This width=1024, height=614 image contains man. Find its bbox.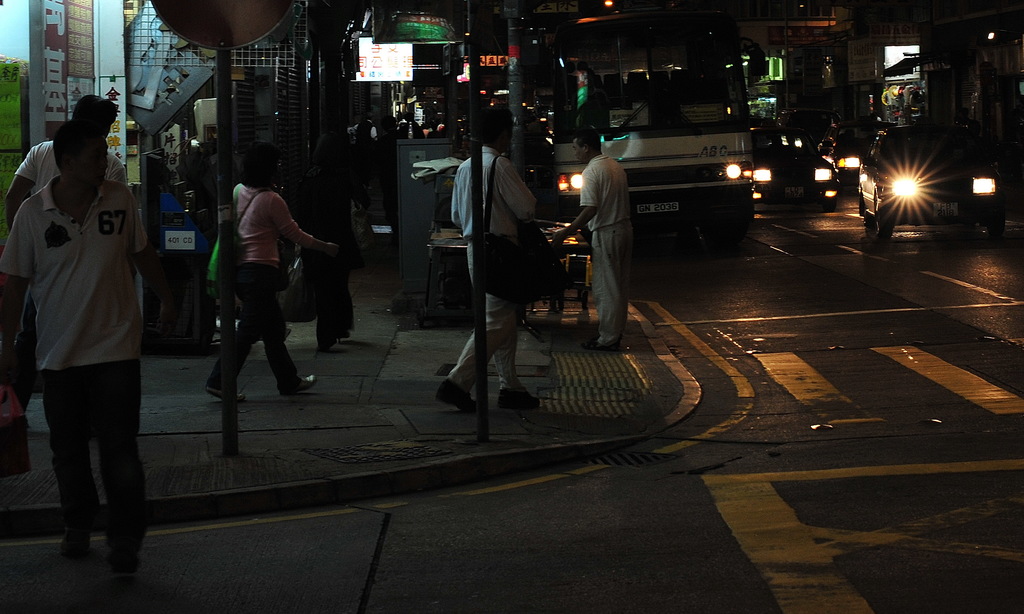
bbox=(0, 100, 154, 608).
